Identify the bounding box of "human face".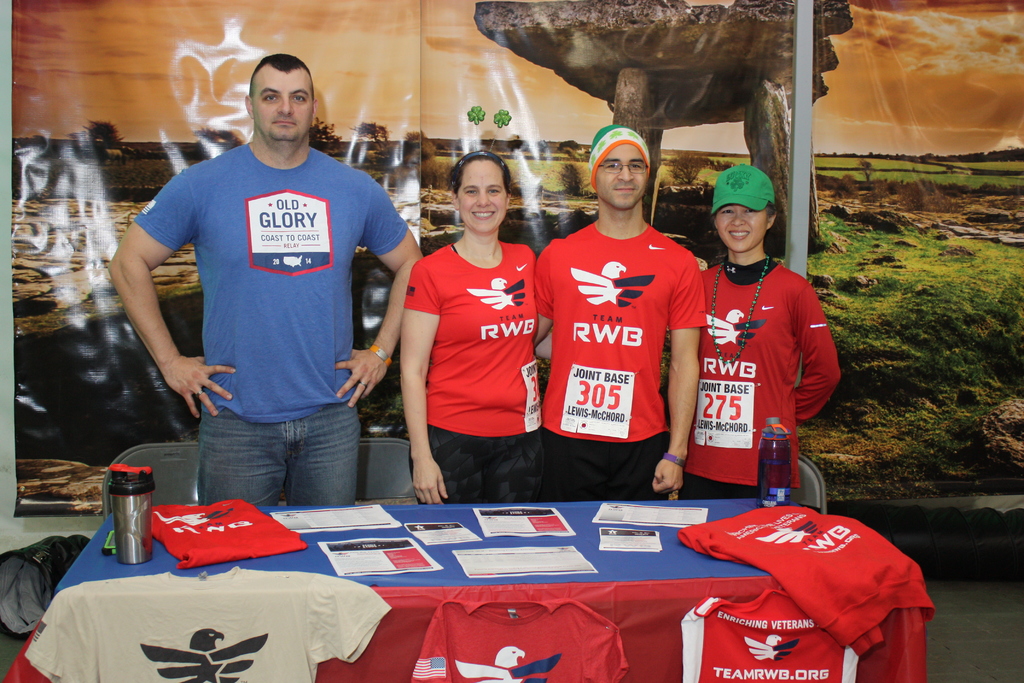
left=593, top=144, right=643, bottom=208.
